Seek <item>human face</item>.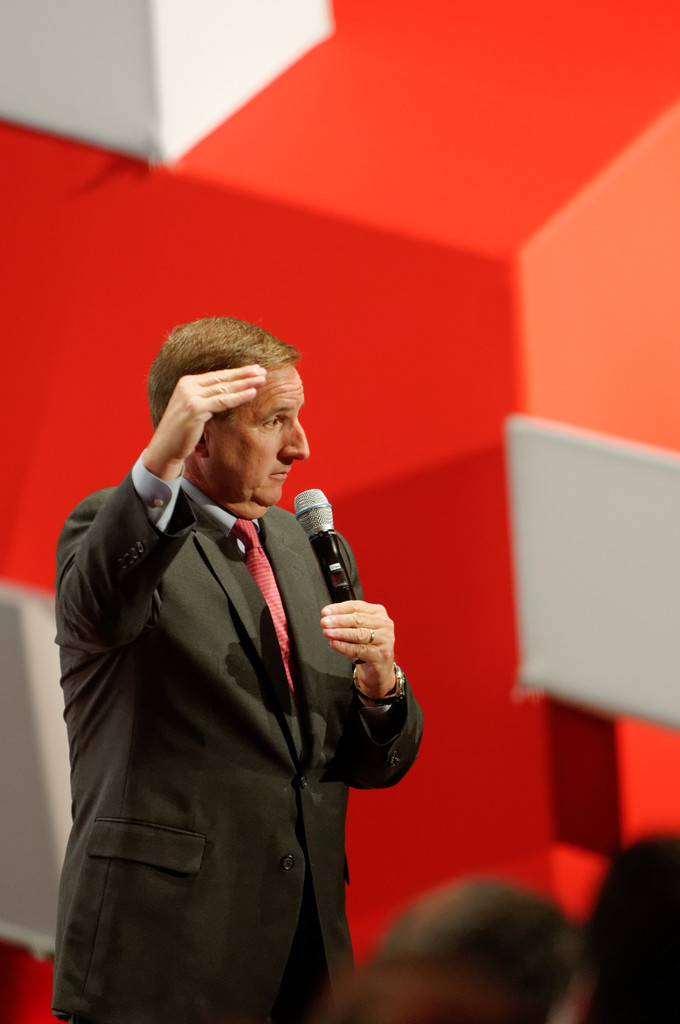
bbox=[204, 362, 311, 511].
